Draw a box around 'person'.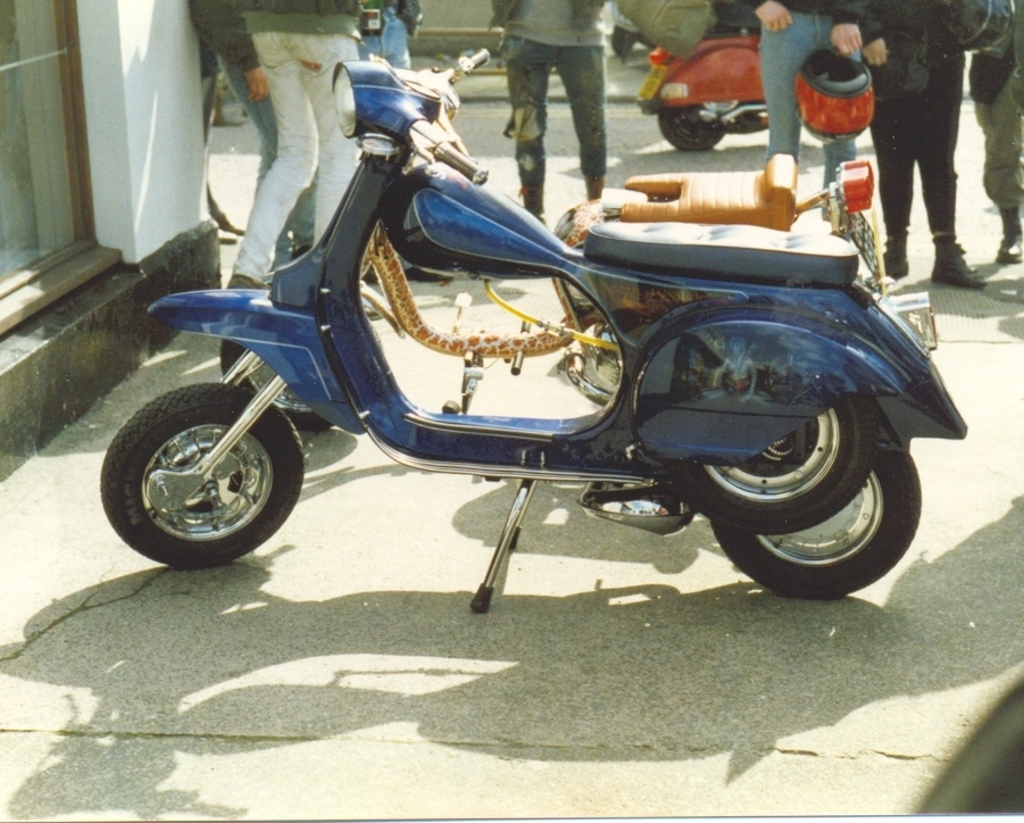
bbox(184, 0, 245, 238).
